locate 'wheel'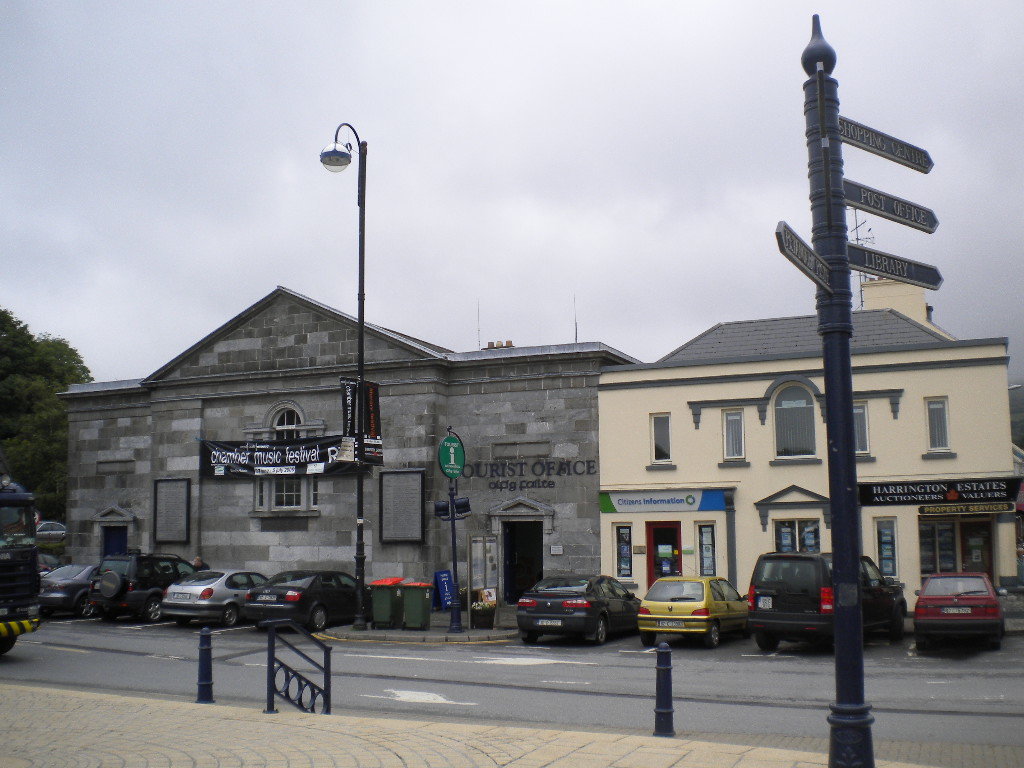
crop(75, 594, 102, 618)
